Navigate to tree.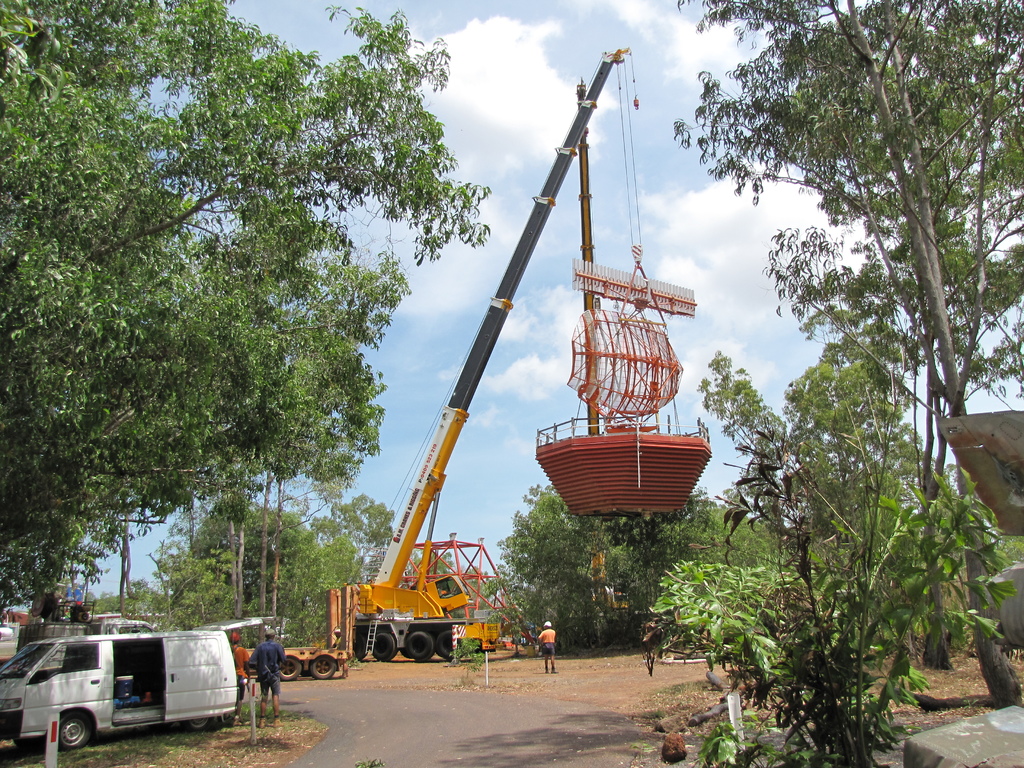
Navigation target: bbox(673, 0, 1023, 710).
